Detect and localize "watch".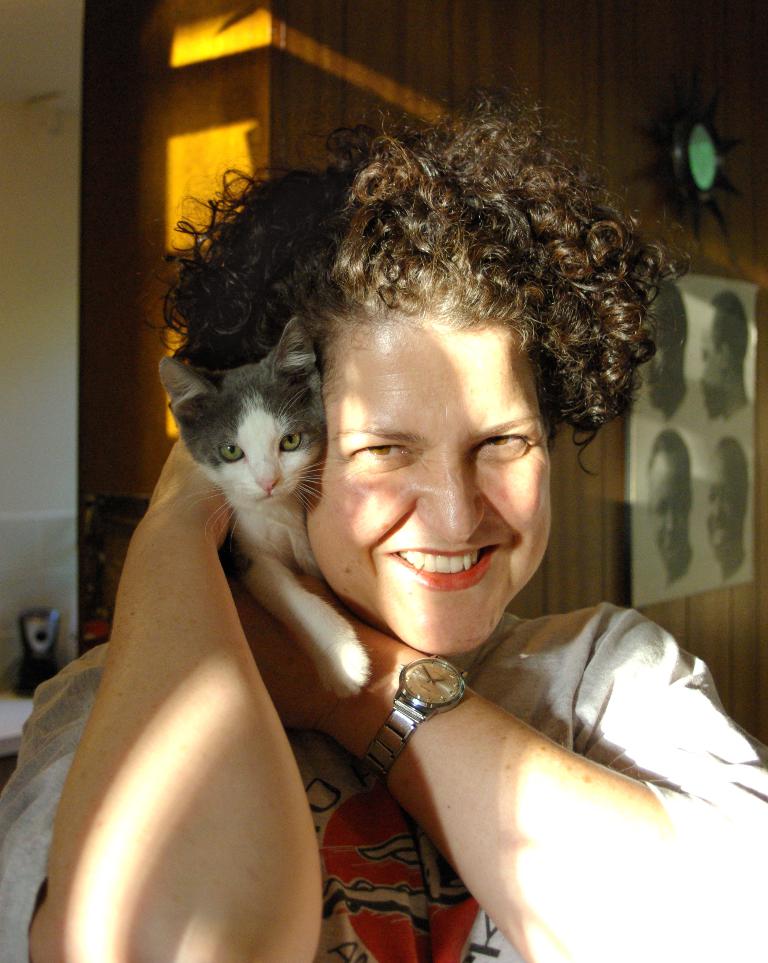
Localized at (358,656,469,785).
